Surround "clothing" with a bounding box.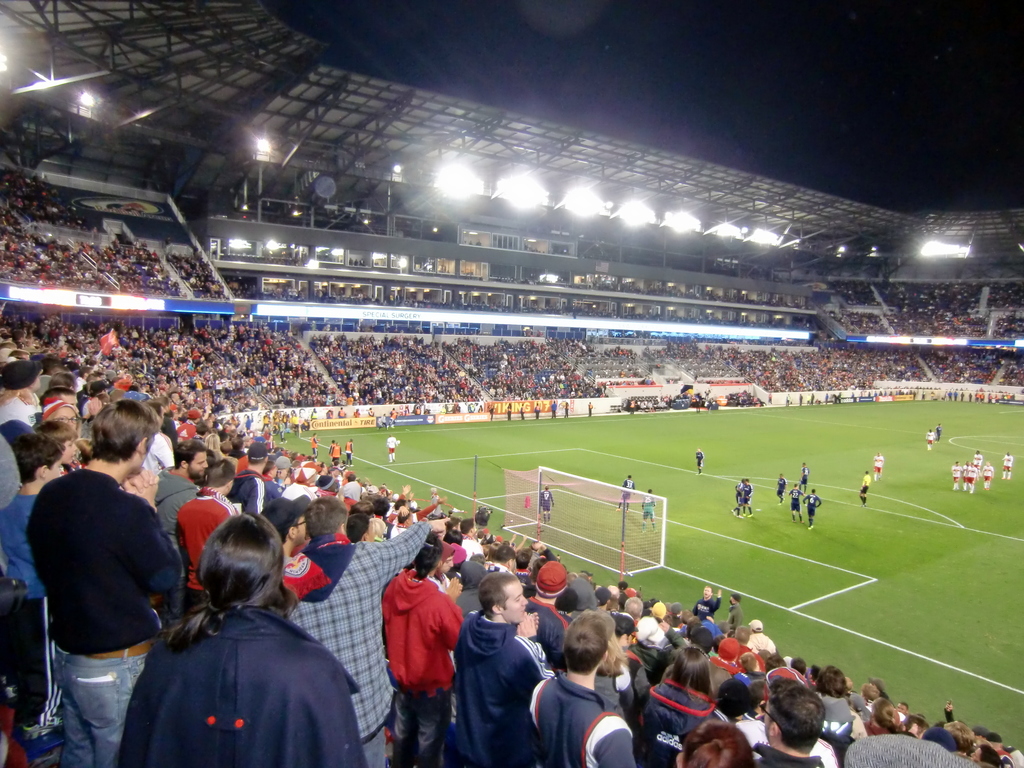
bbox=[806, 490, 818, 519].
